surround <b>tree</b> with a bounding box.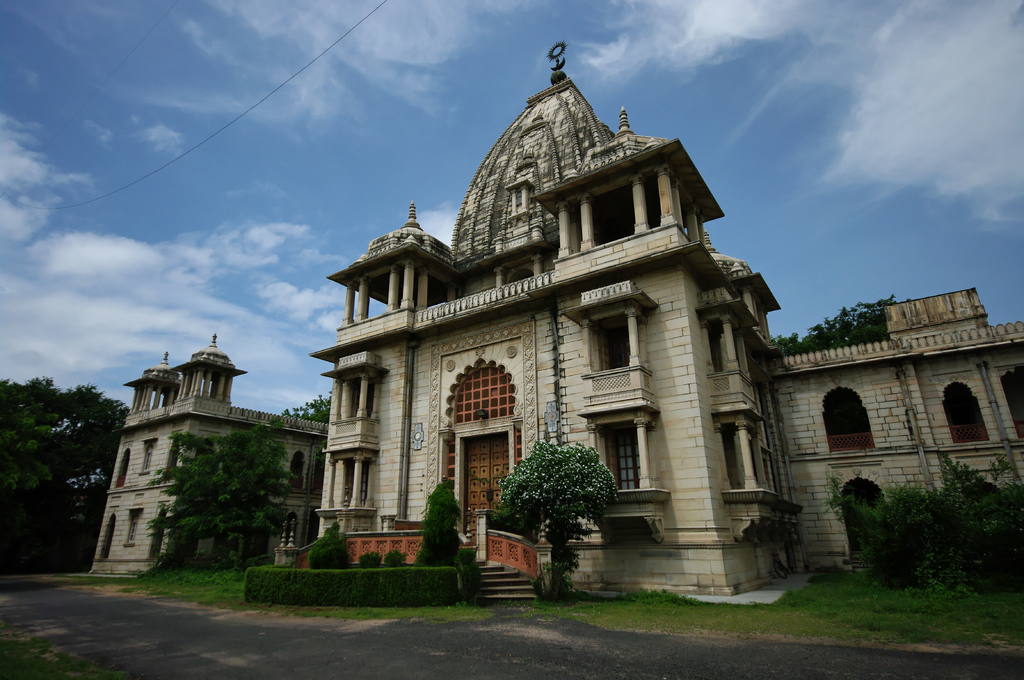
{"x1": 765, "y1": 292, "x2": 913, "y2": 354}.
